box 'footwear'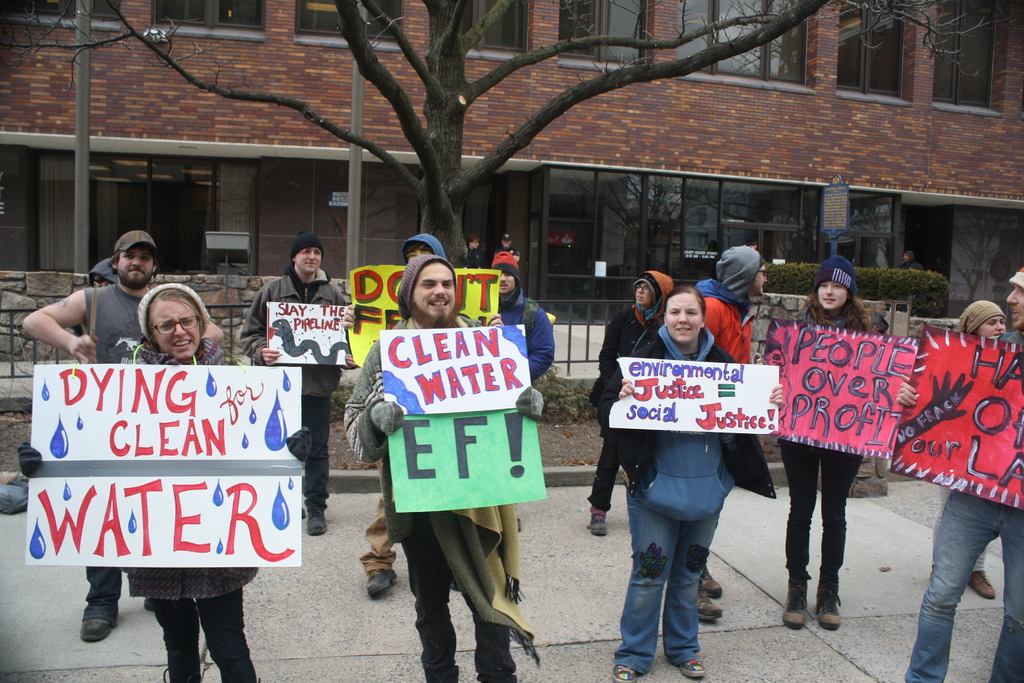
left=589, top=515, right=609, bottom=540
